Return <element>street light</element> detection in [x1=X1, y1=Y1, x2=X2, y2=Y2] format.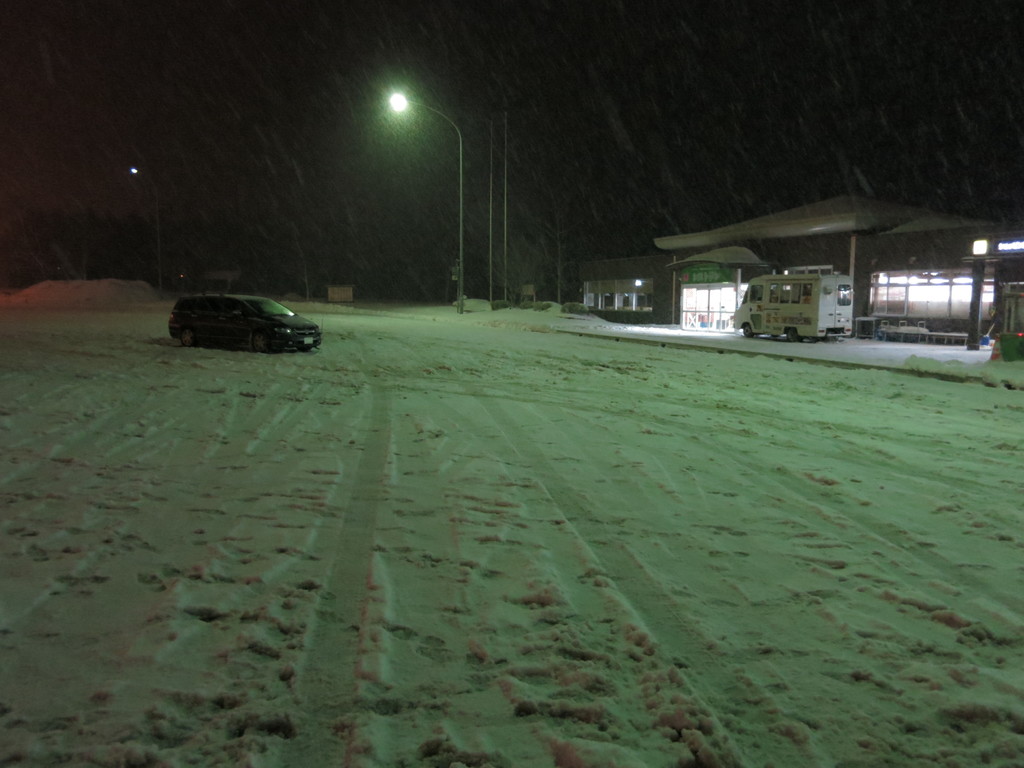
[x1=388, y1=83, x2=461, y2=296].
